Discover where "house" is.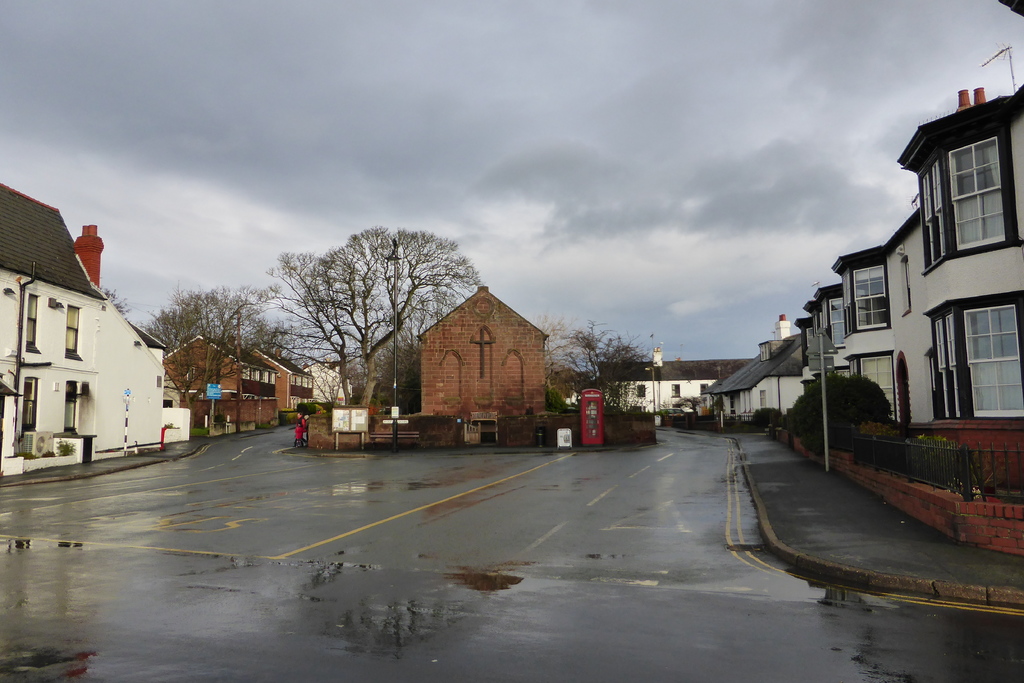
Discovered at left=593, top=336, right=754, bottom=412.
